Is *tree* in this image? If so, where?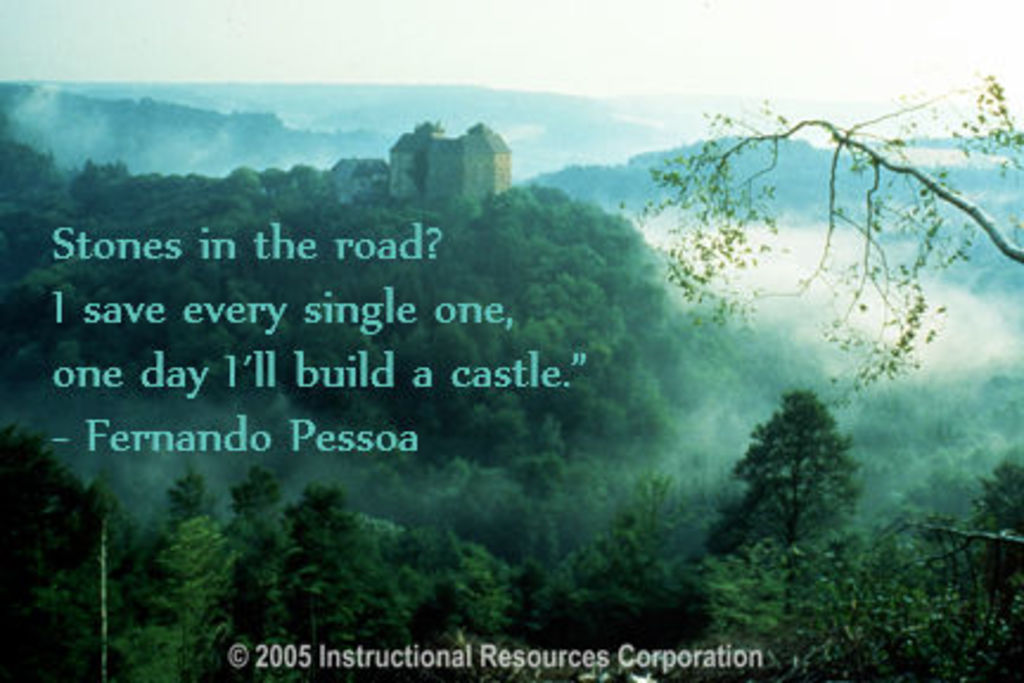
Yes, at region(633, 57, 1022, 394).
